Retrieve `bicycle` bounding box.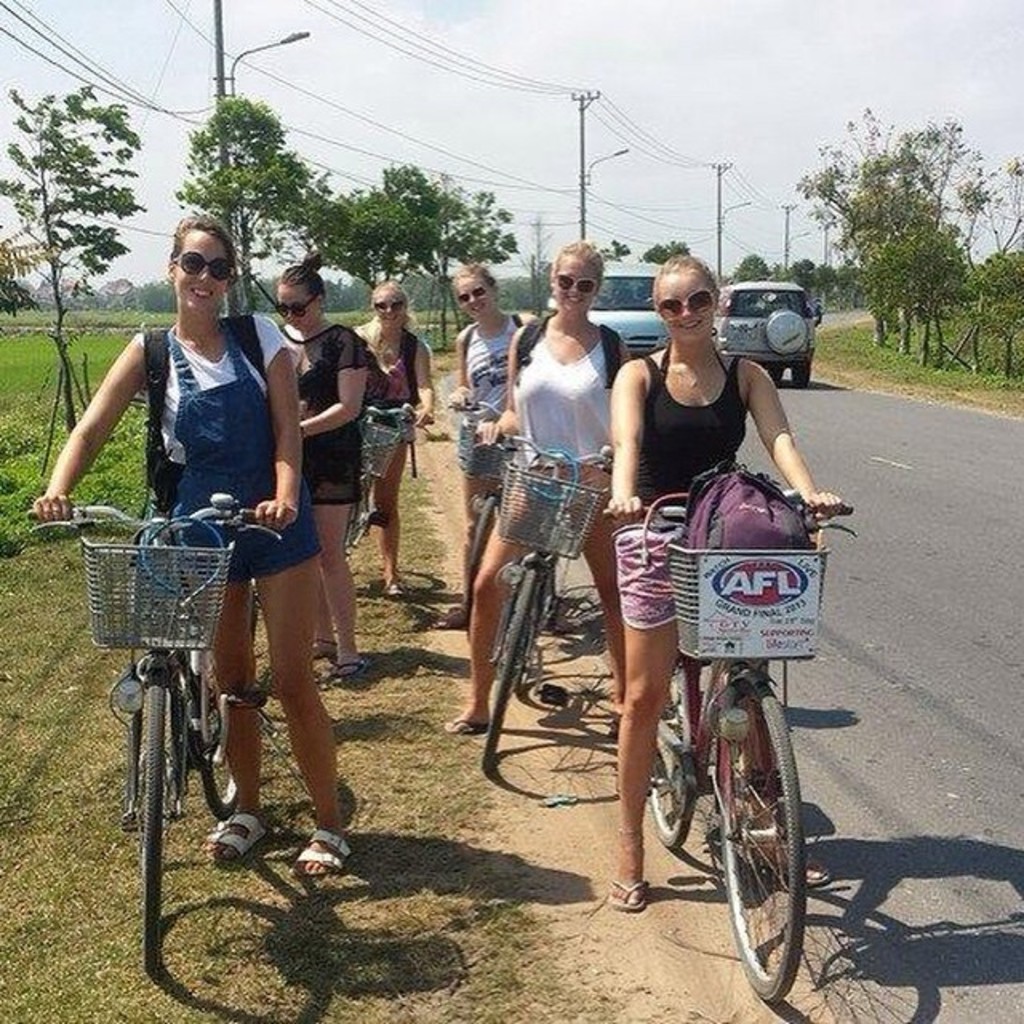
Bounding box: [left=349, top=405, right=435, bottom=566].
